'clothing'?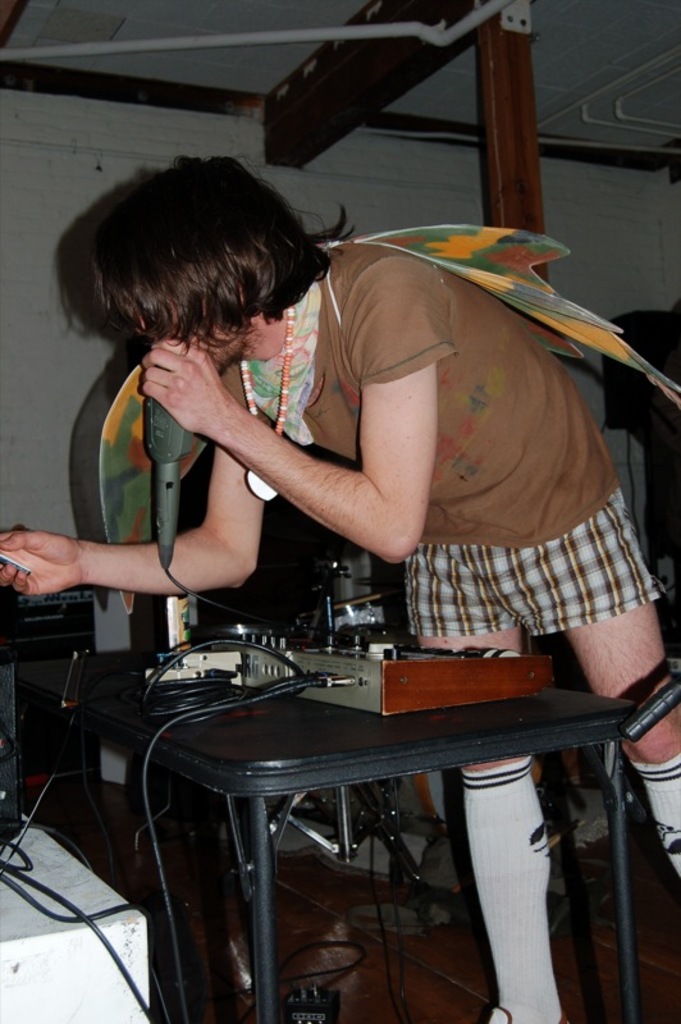
locate(232, 196, 609, 659)
